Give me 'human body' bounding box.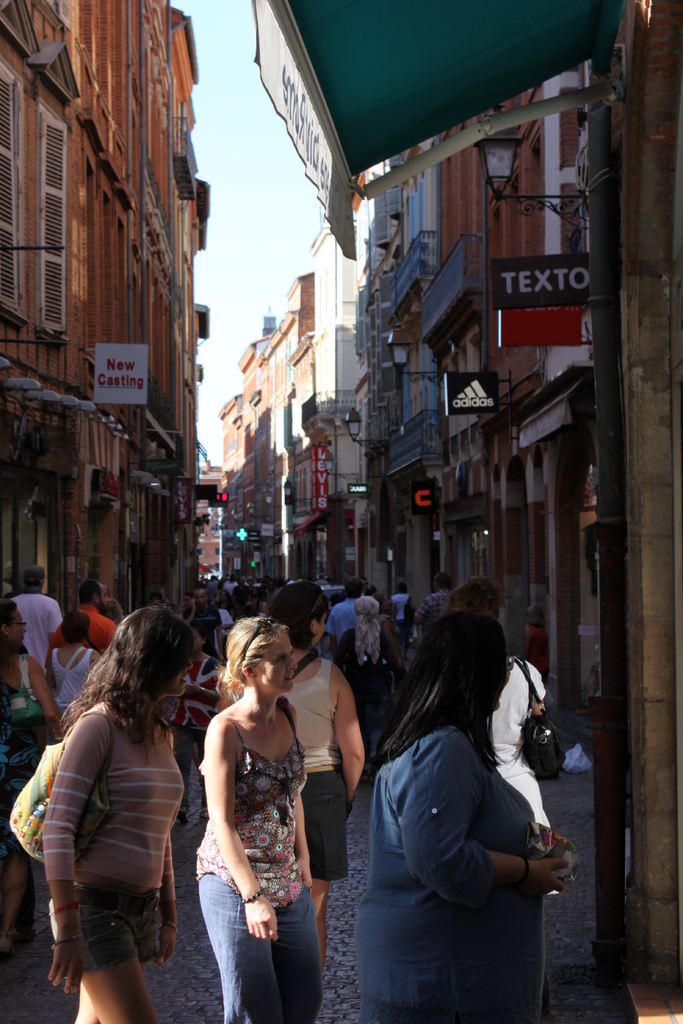
detection(0, 593, 83, 932).
